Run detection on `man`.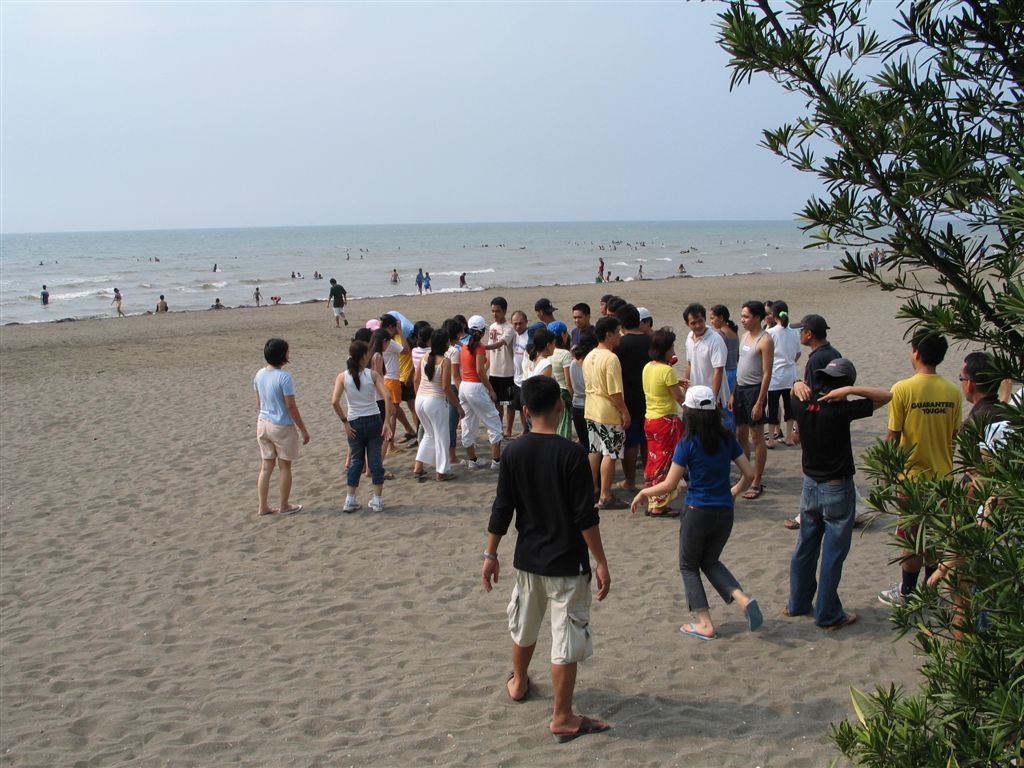
Result: (left=945, top=352, right=1015, bottom=500).
